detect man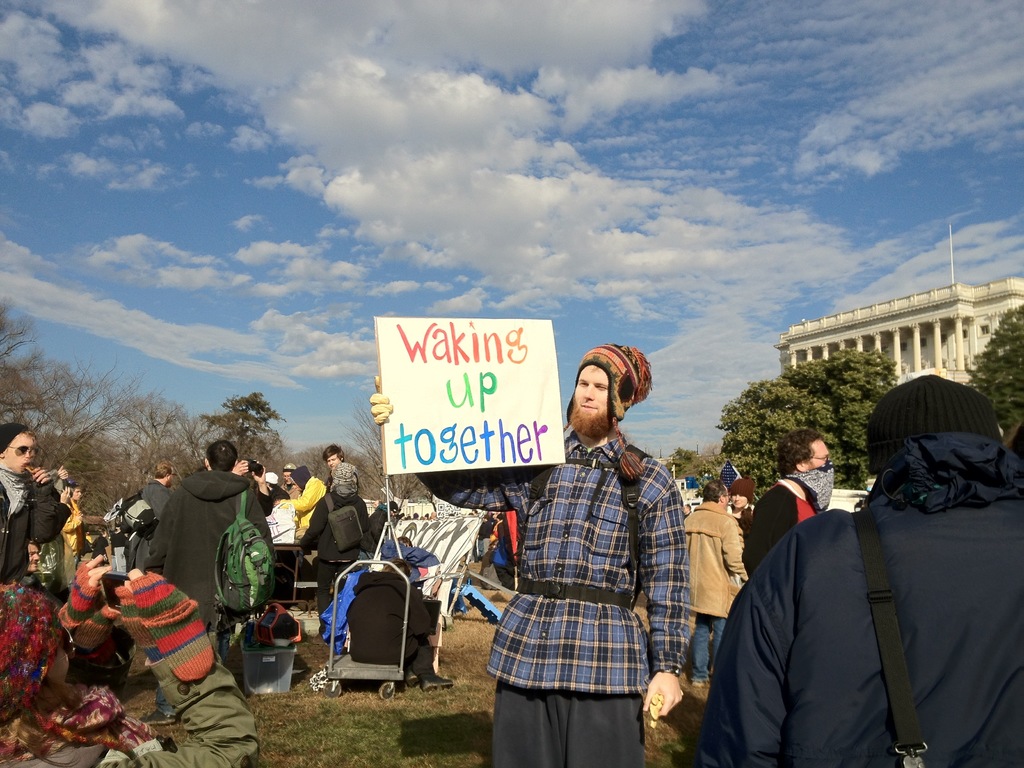
left=0, top=424, right=68, bottom=589
